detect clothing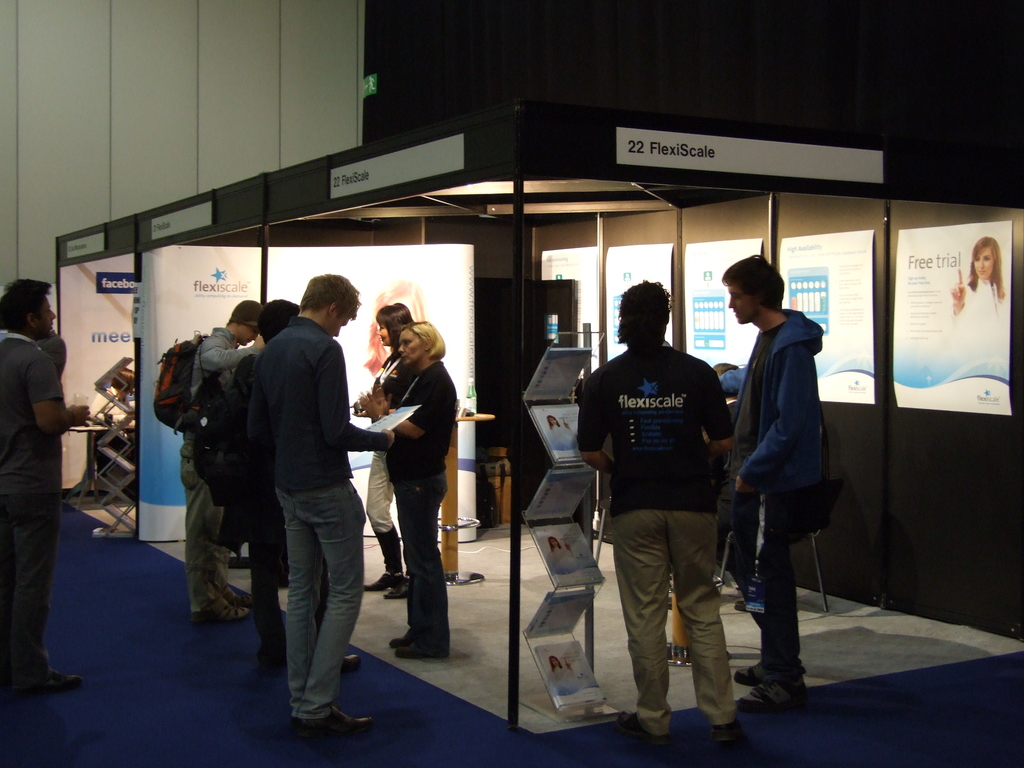
(0,331,62,639)
